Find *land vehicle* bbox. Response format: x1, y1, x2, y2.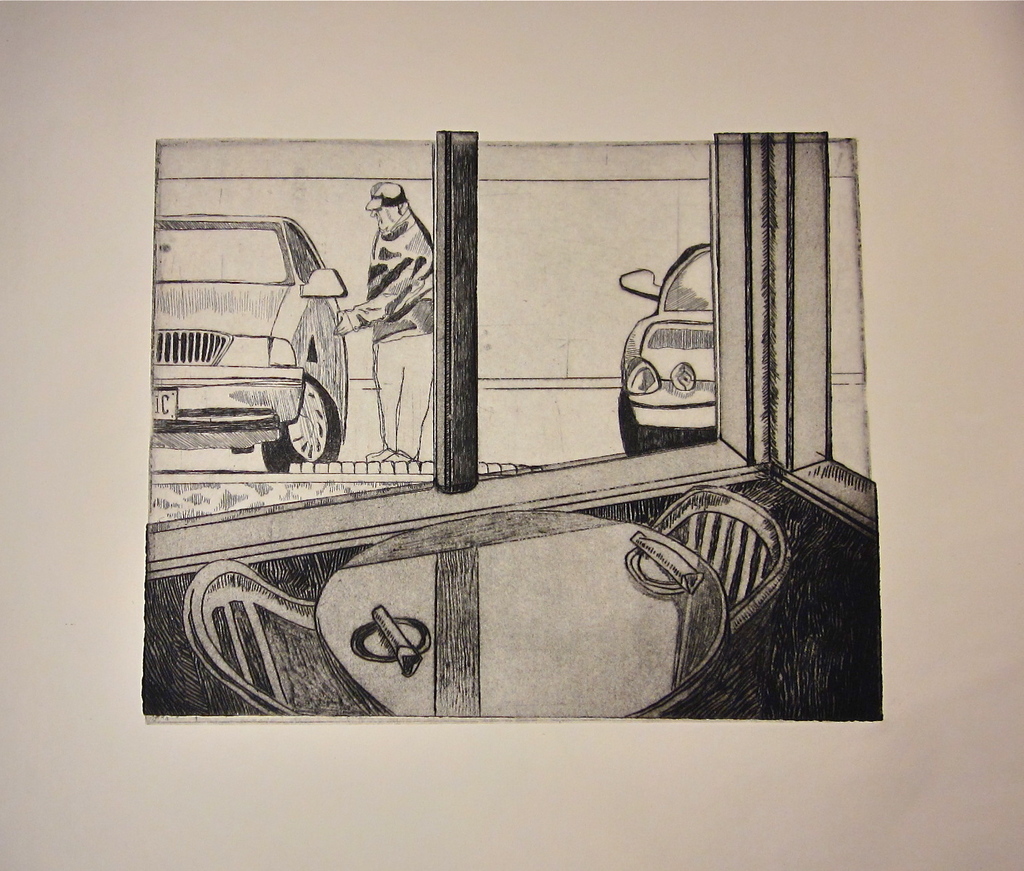
617, 243, 723, 451.
